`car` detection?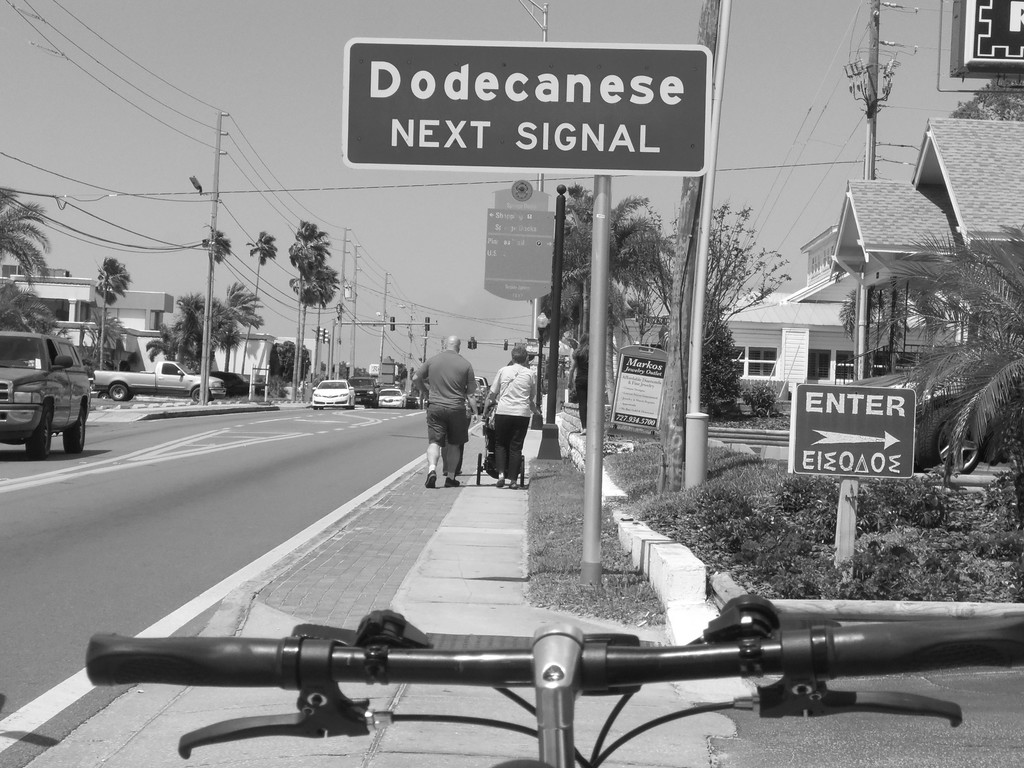
left=4, top=332, right=102, bottom=460
